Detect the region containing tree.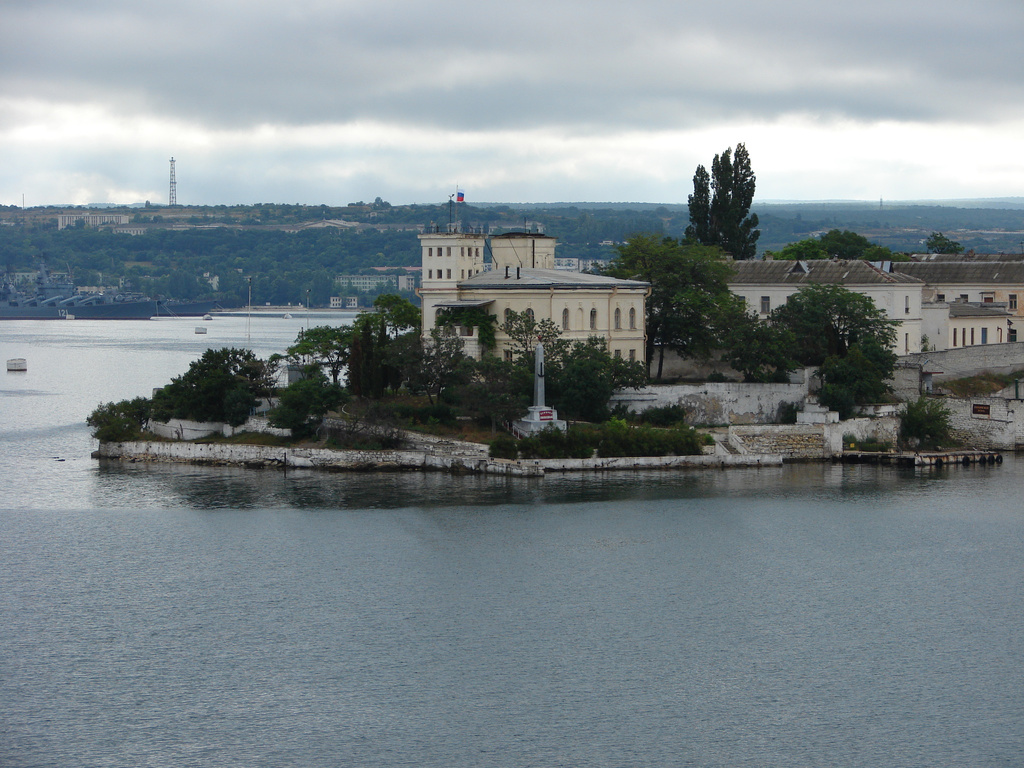
crop(284, 321, 358, 383).
